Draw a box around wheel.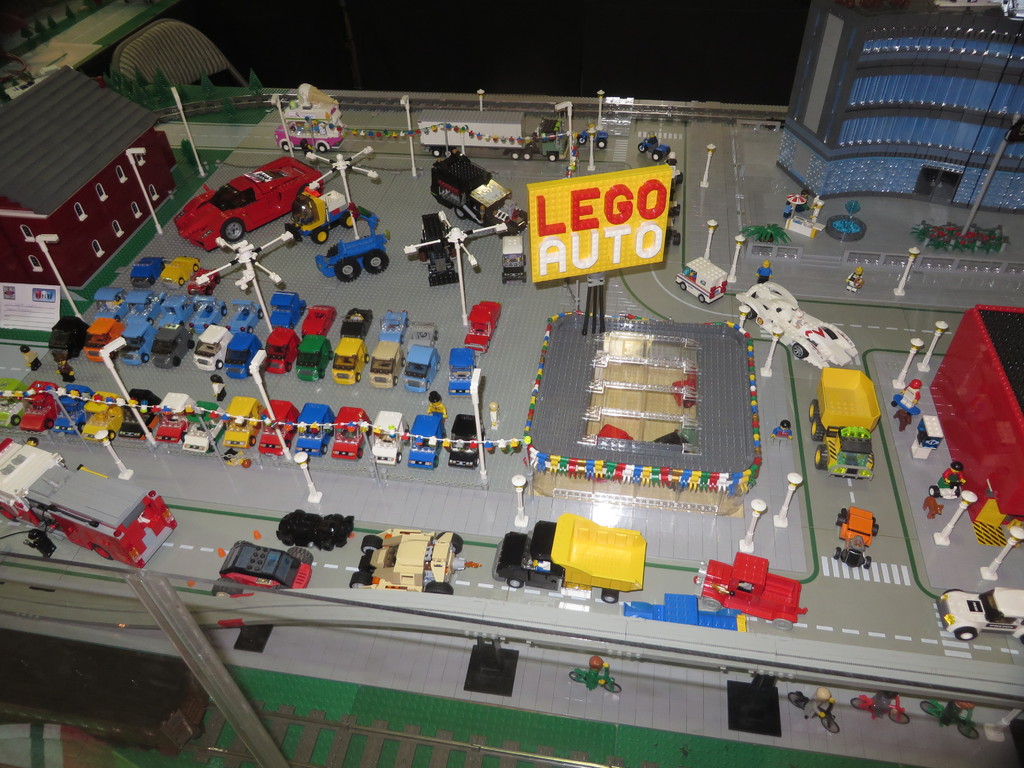
(574,134,586,144).
